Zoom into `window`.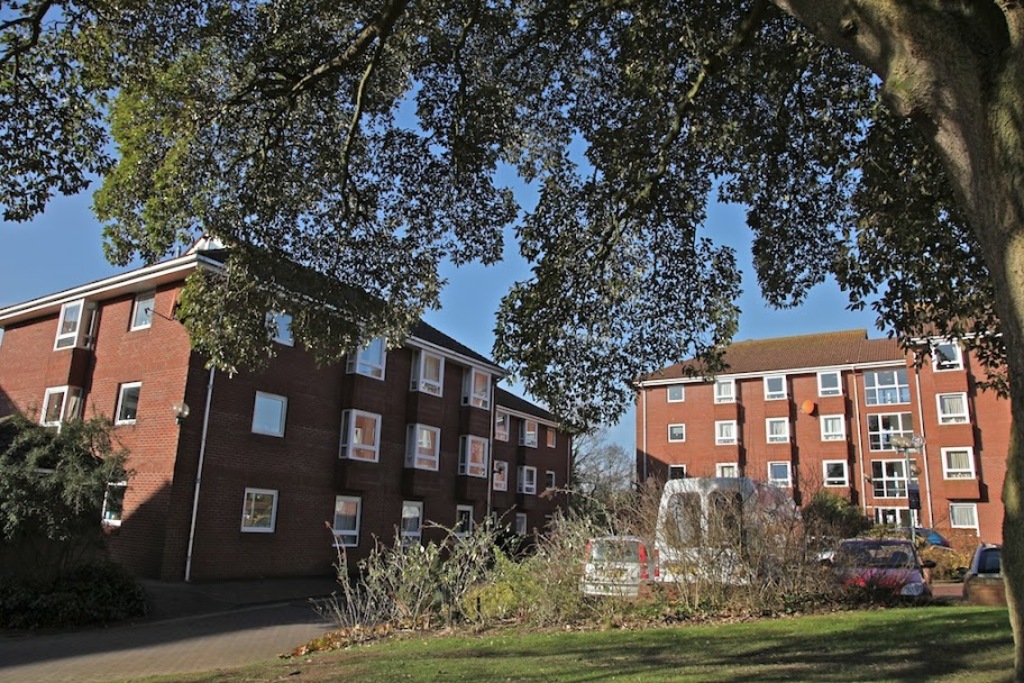
Zoom target: bbox=[822, 419, 840, 441].
